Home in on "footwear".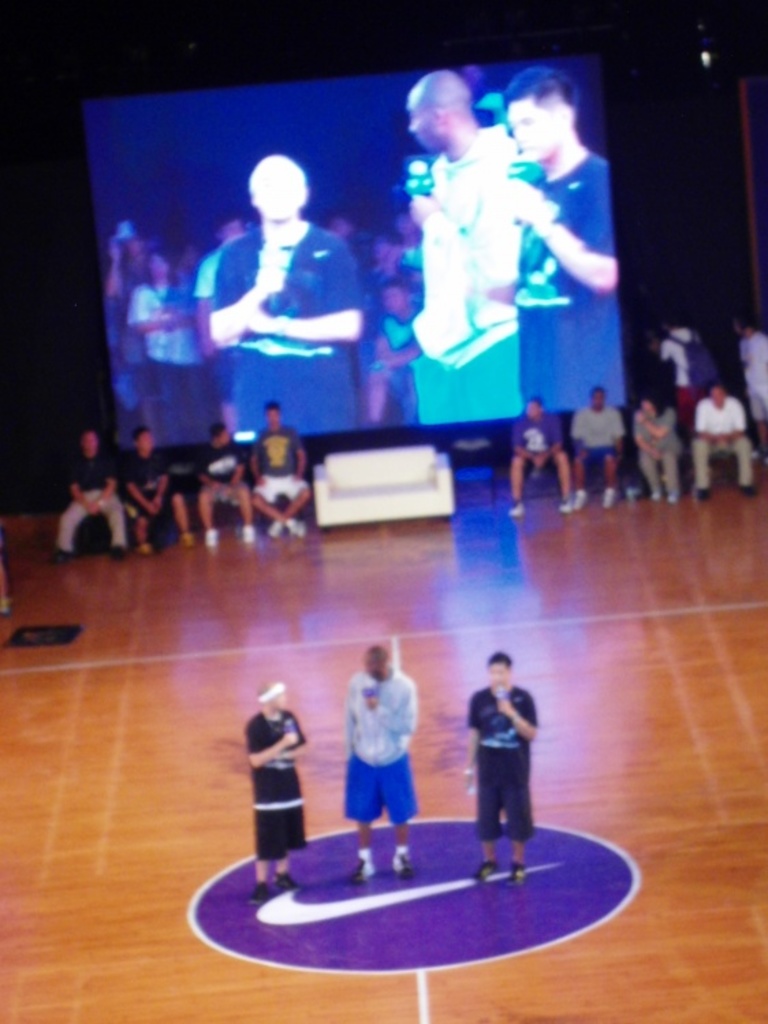
Homed in at box=[395, 853, 414, 876].
